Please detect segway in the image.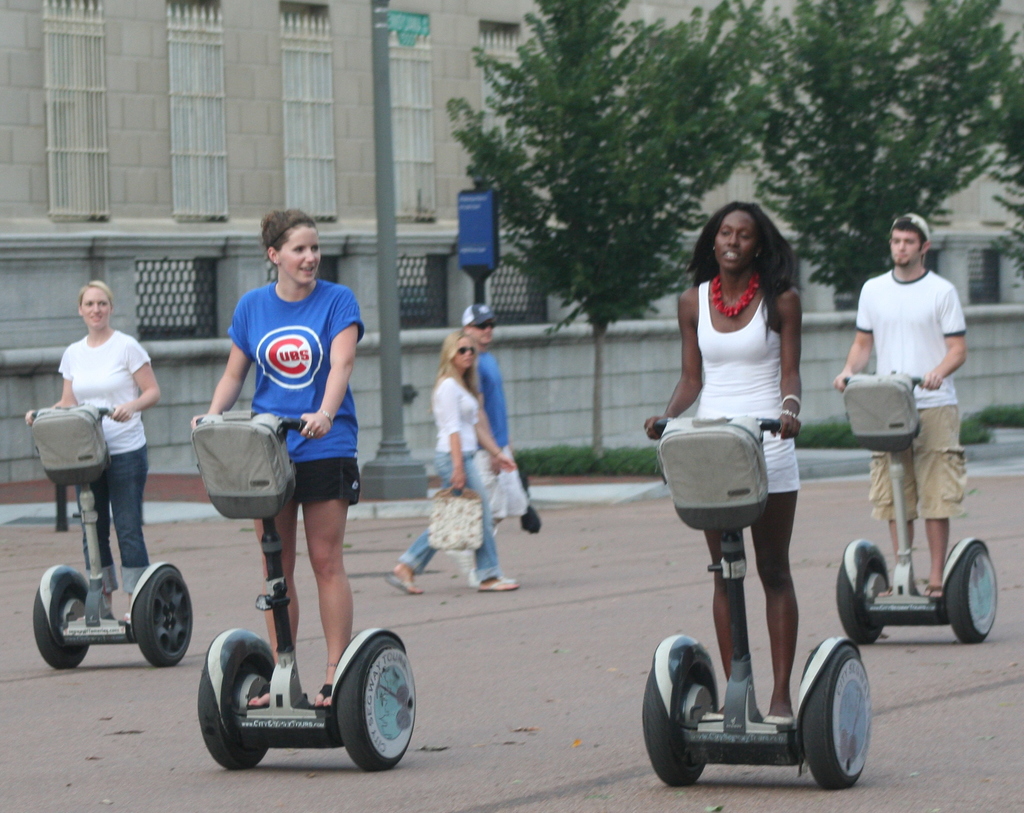
x1=196 y1=404 x2=417 y2=769.
